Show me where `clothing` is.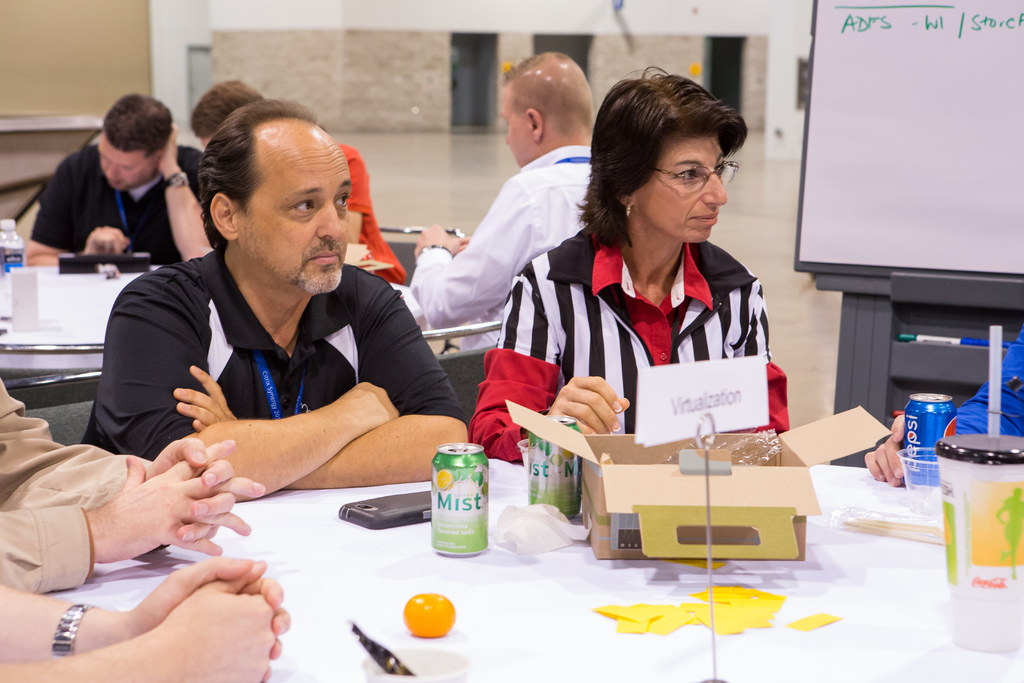
`clothing` is at bbox=(29, 130, 227, 281).
